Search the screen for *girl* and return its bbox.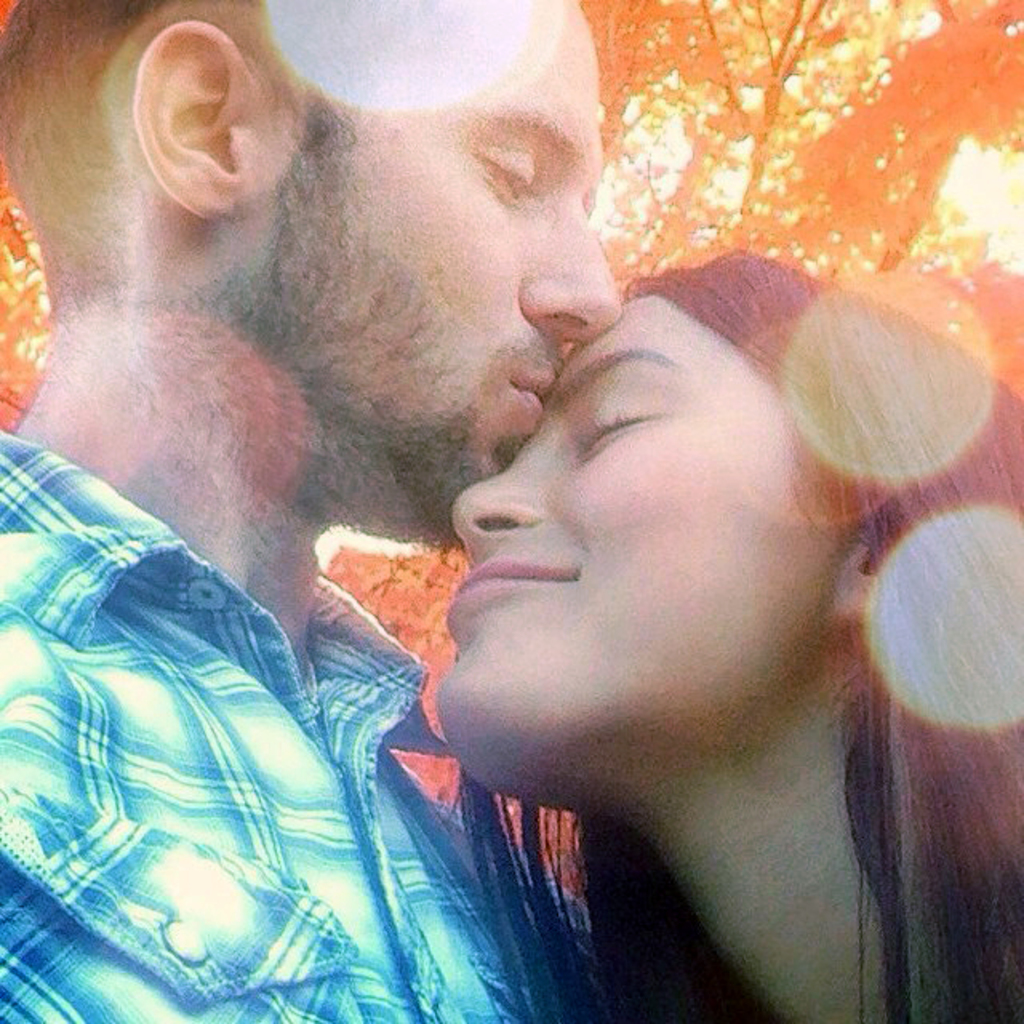
Found: rect(435, 256, 1022, 1022).
